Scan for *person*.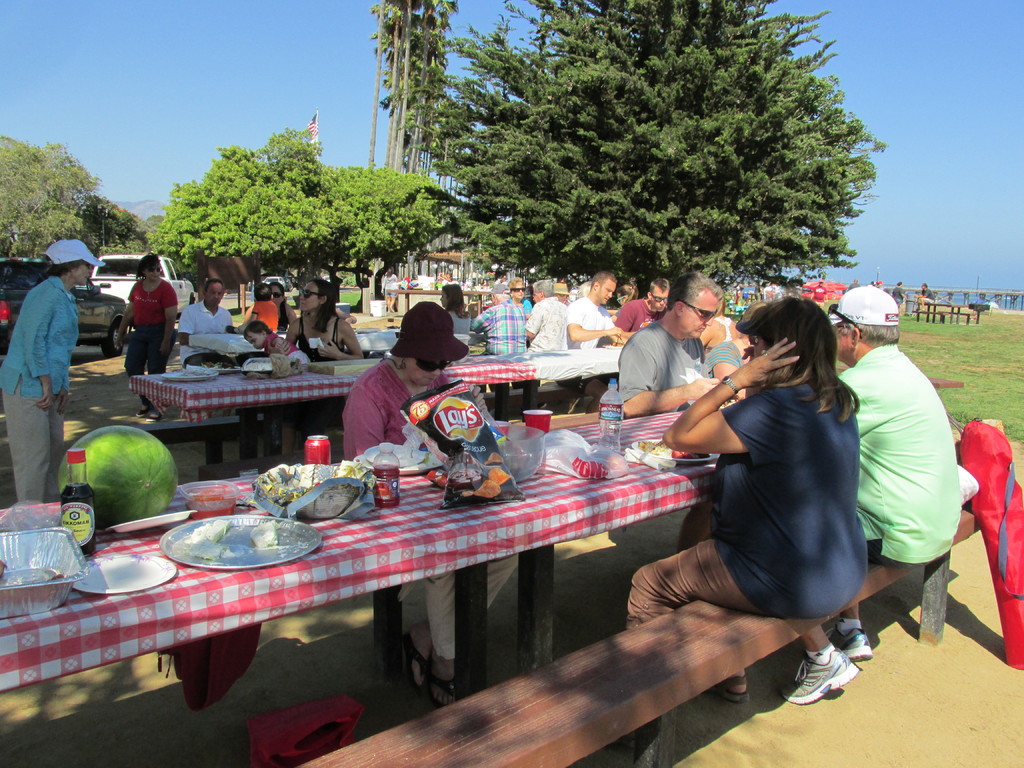
Scan result: bbox(617, 261, 735, 536).
